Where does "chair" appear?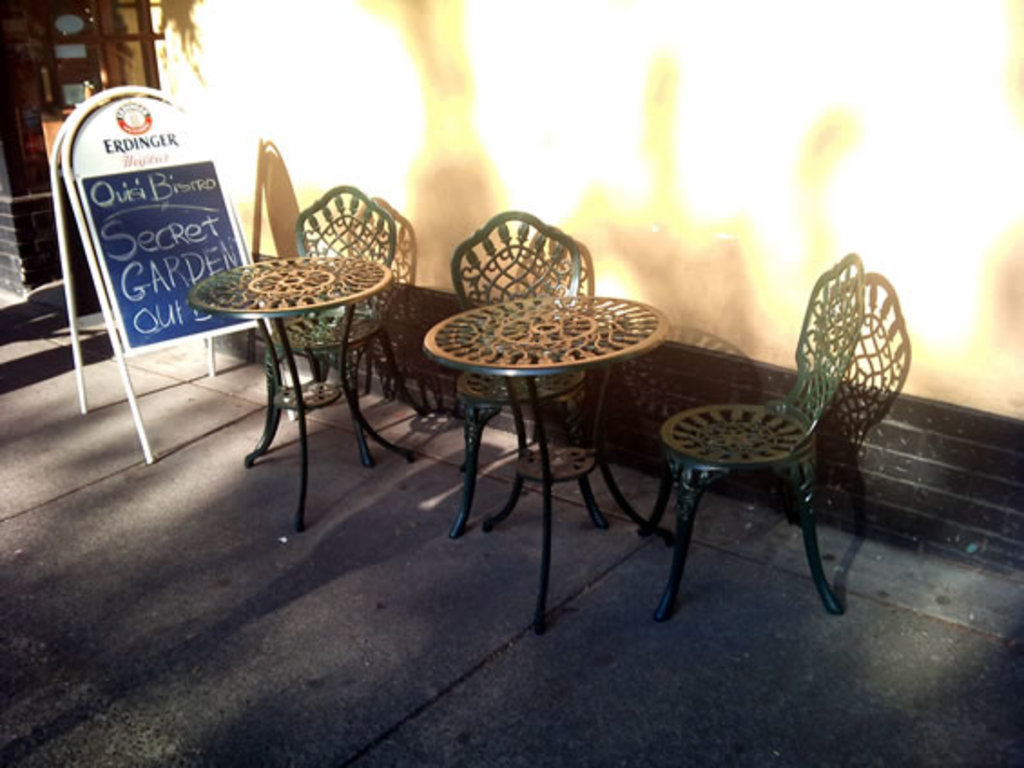
Appears at BBox(453, 210, 645, 536).
